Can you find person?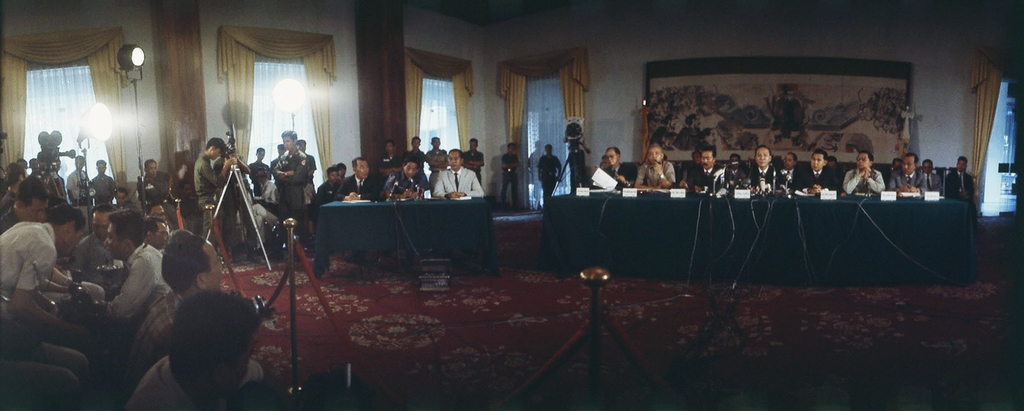
Yes, bounding box: region(405, 135, 426, 185).
